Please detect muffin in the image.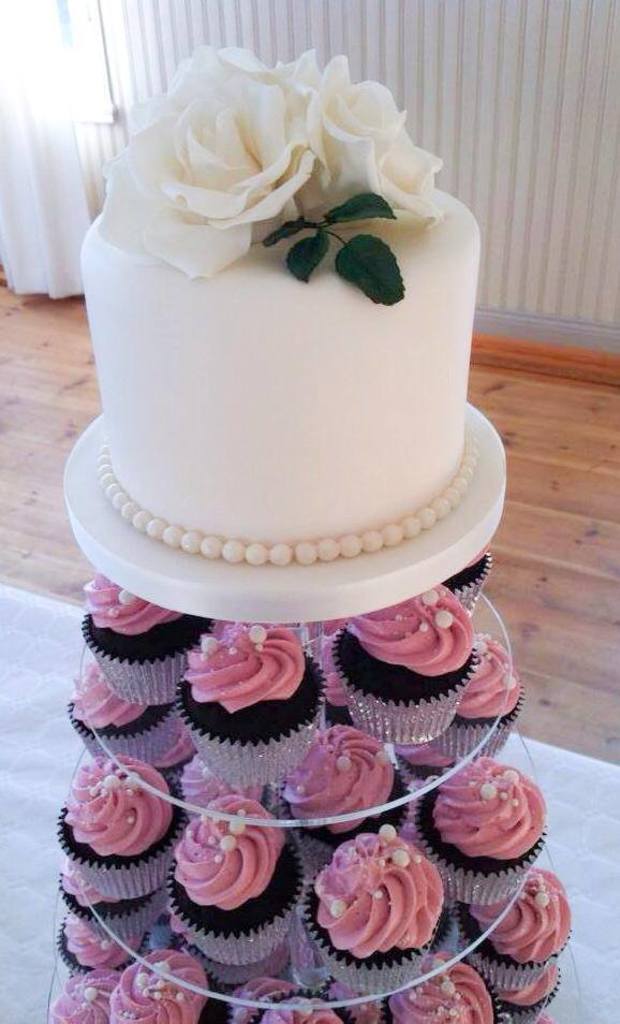
(489, 957, 567, 1023).
